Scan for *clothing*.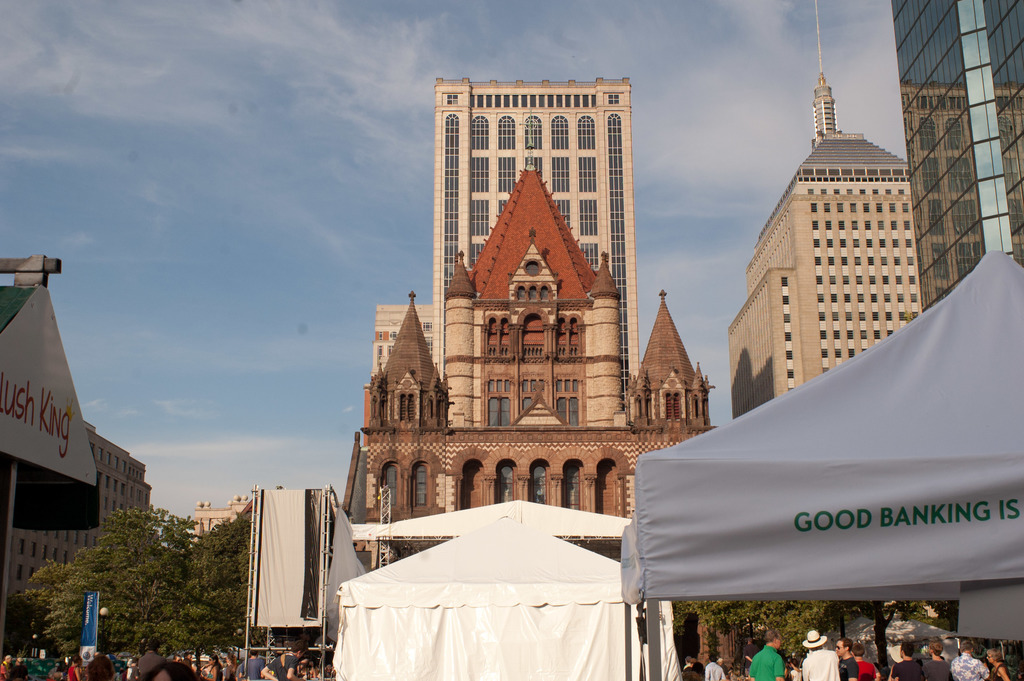
Scan result: 805,652,844,680.
